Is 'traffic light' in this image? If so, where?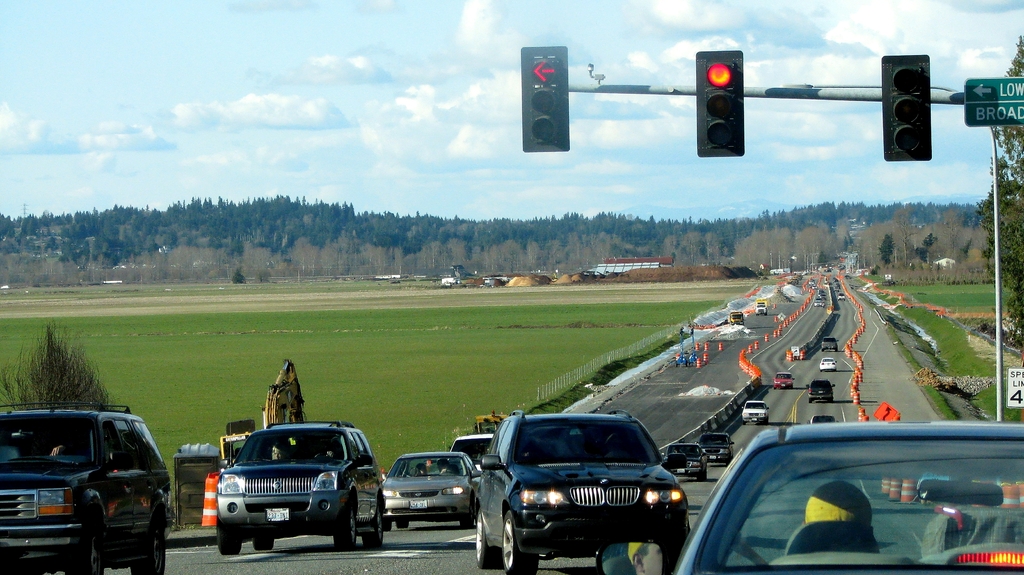
Yes, at x1=882 y1=56 x2=931 y2=161.
